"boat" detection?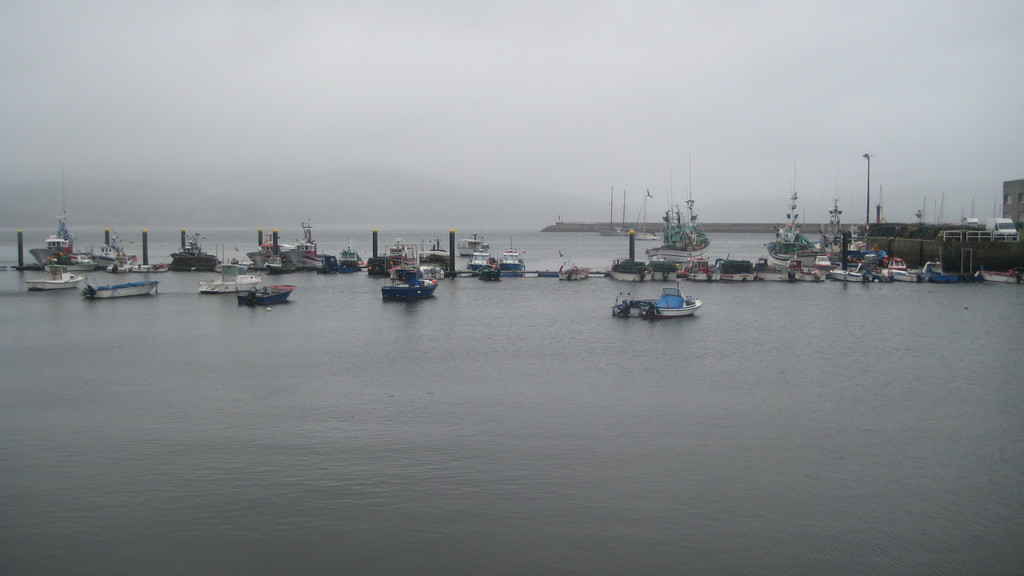
left=86, top=277, right=157, bottom=300
